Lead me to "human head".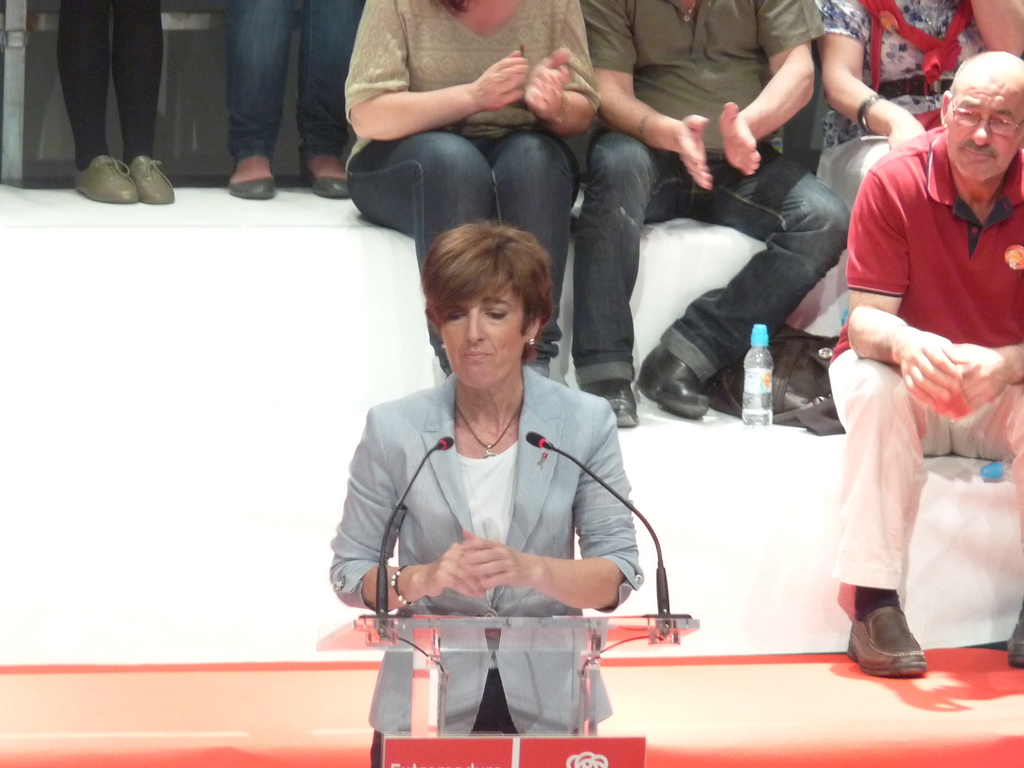
Lead to <bbox>941, 50, 1023, 181</bbox>.
